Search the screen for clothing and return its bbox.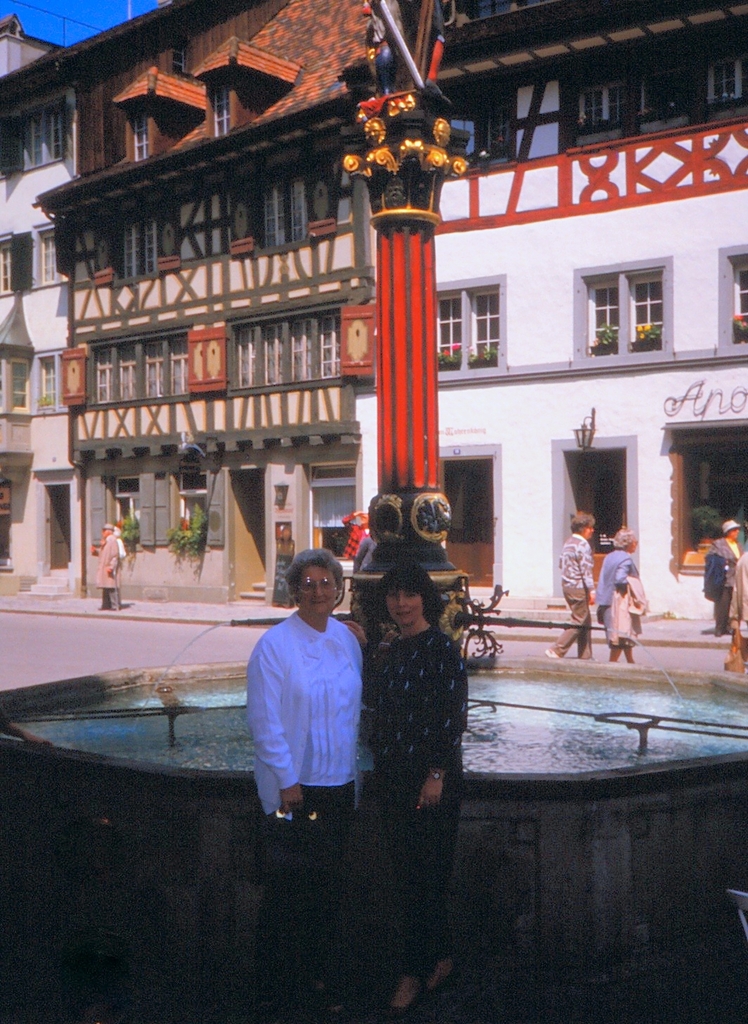
Found: x1=725, y1=558, x2=747, y2=639.
